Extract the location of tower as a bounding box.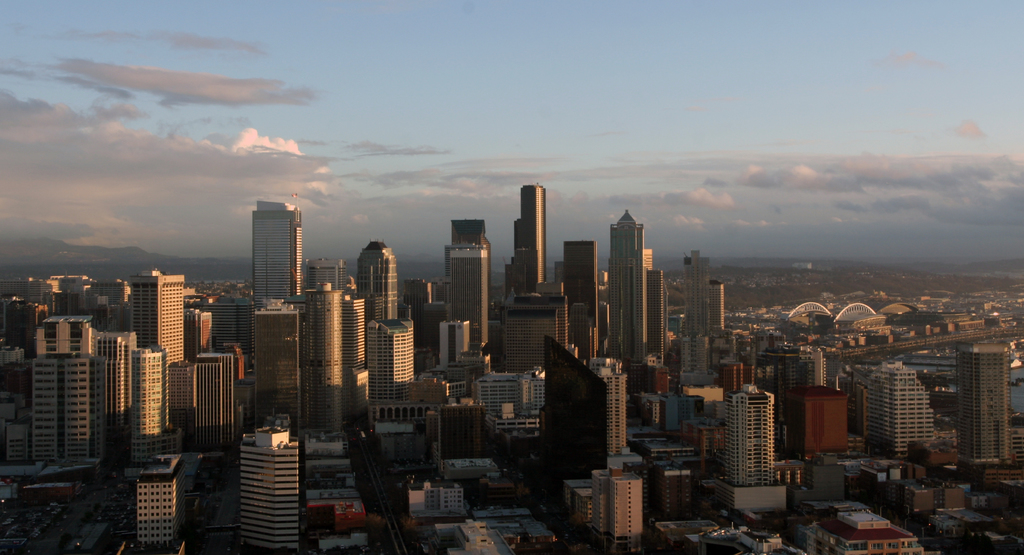
[564, 238, 598, 353].
